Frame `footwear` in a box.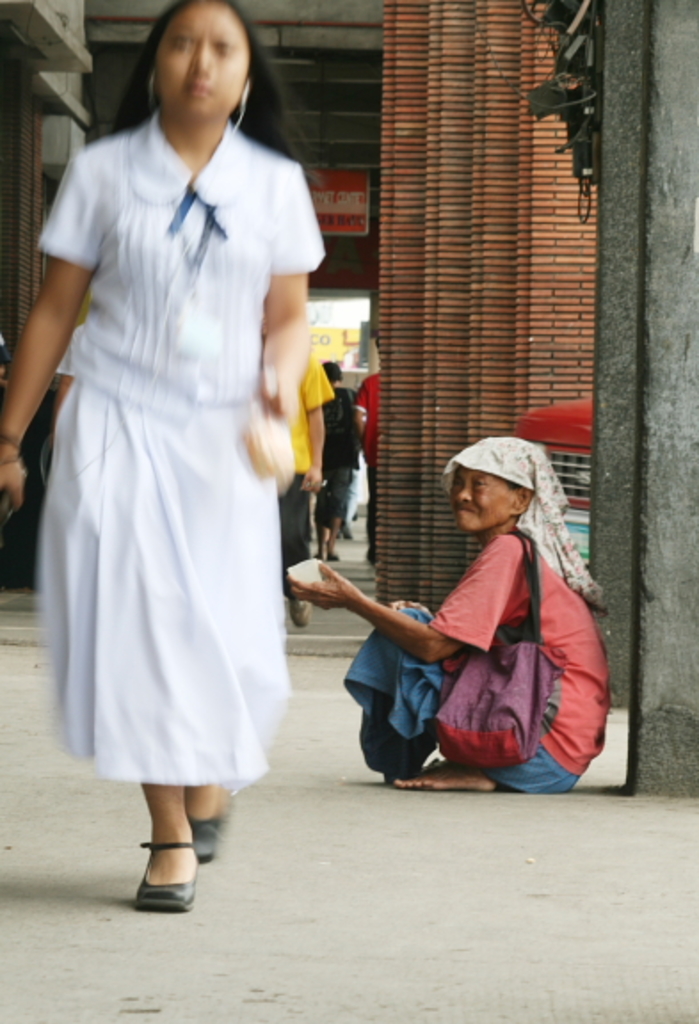
locate(286, 601, 309, 631).
